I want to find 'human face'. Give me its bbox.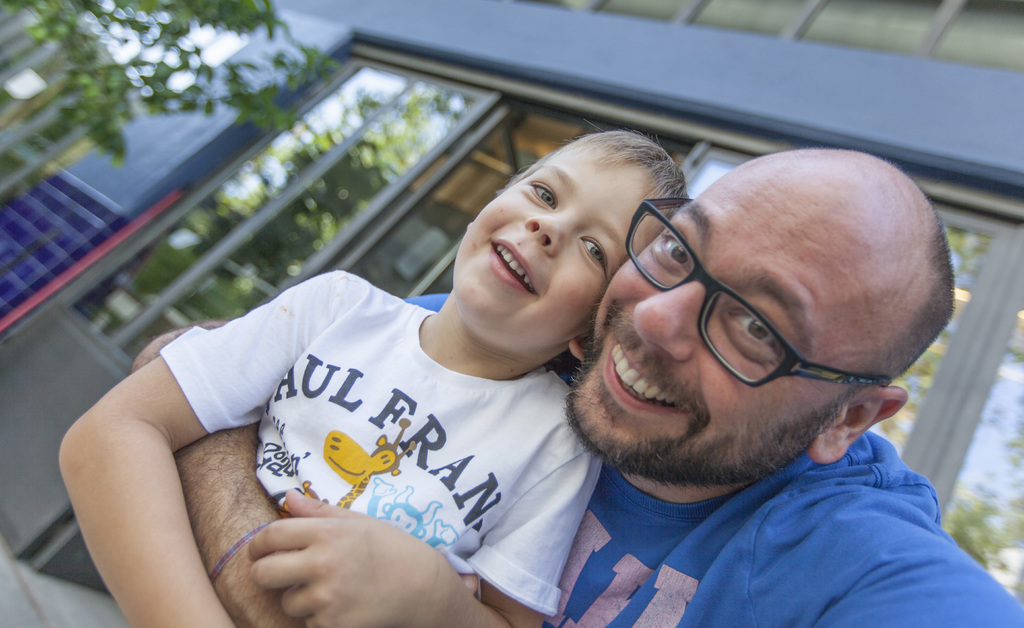
(563, 151, 837, 476).
